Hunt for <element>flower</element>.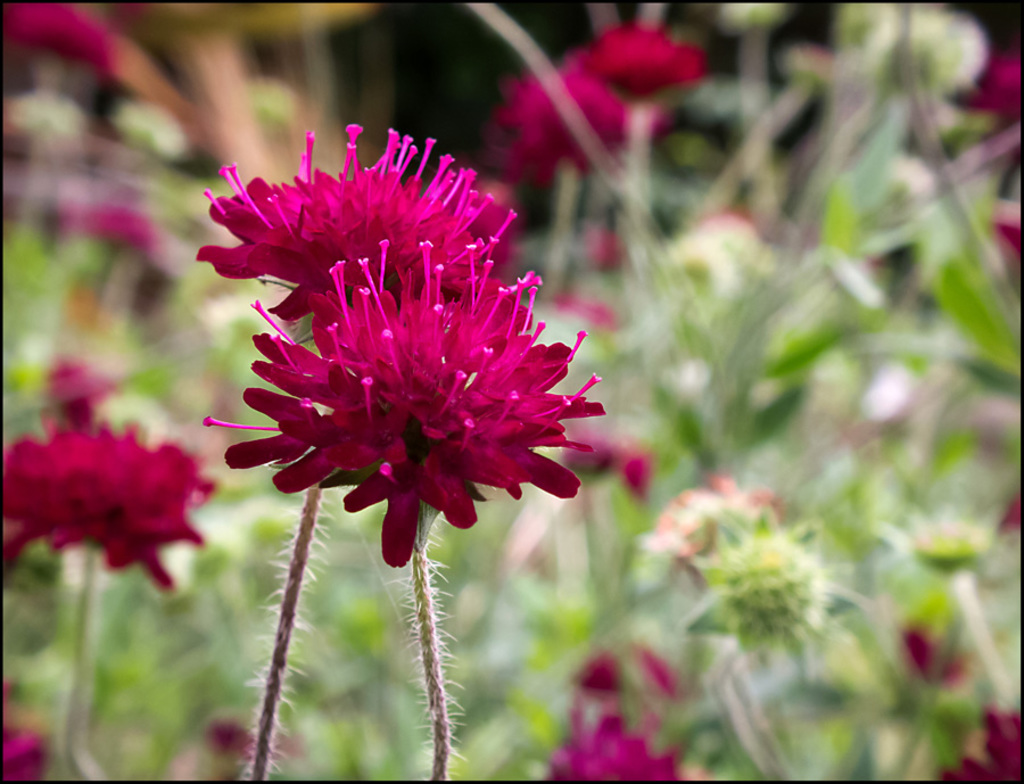
Hunted down at pyautogui.locateOnScreen(47, 352, 110, 422).
